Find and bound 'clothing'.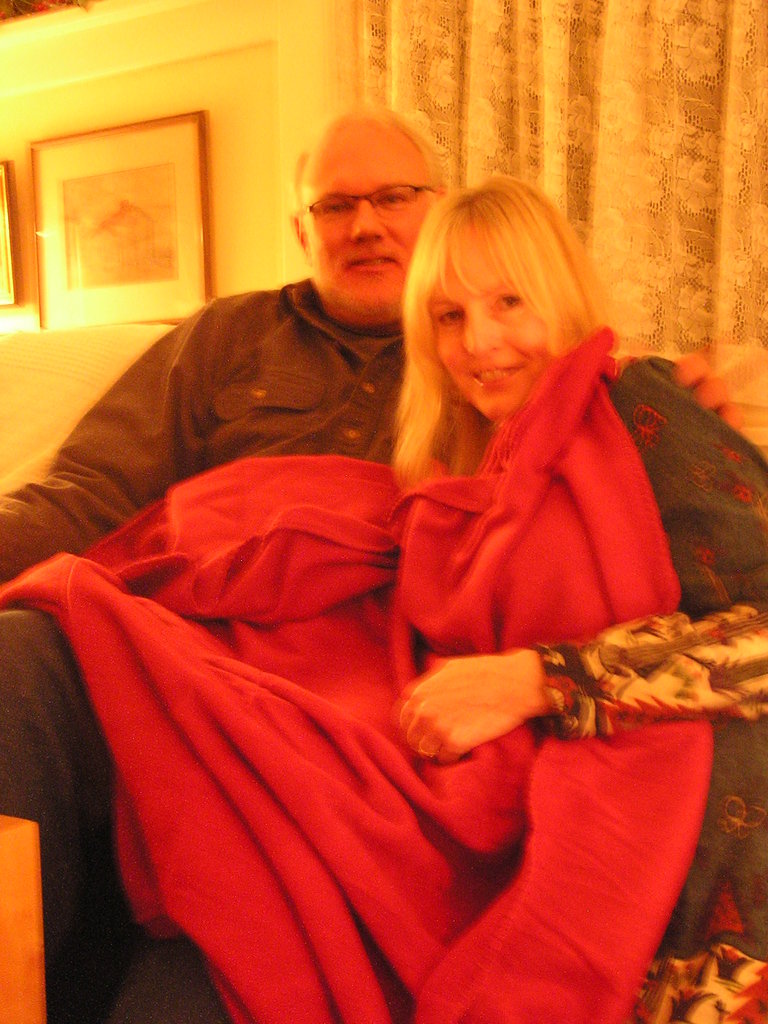
Bound: locate(0, 273, 408, 588).
